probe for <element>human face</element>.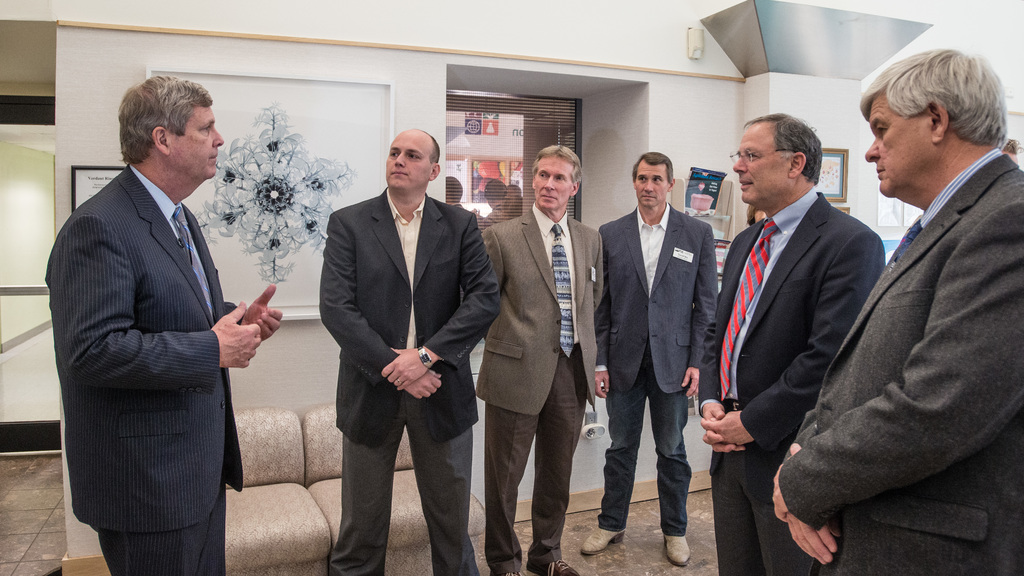
Probe result: (left=730, top=120, right=785, bottom=209).
